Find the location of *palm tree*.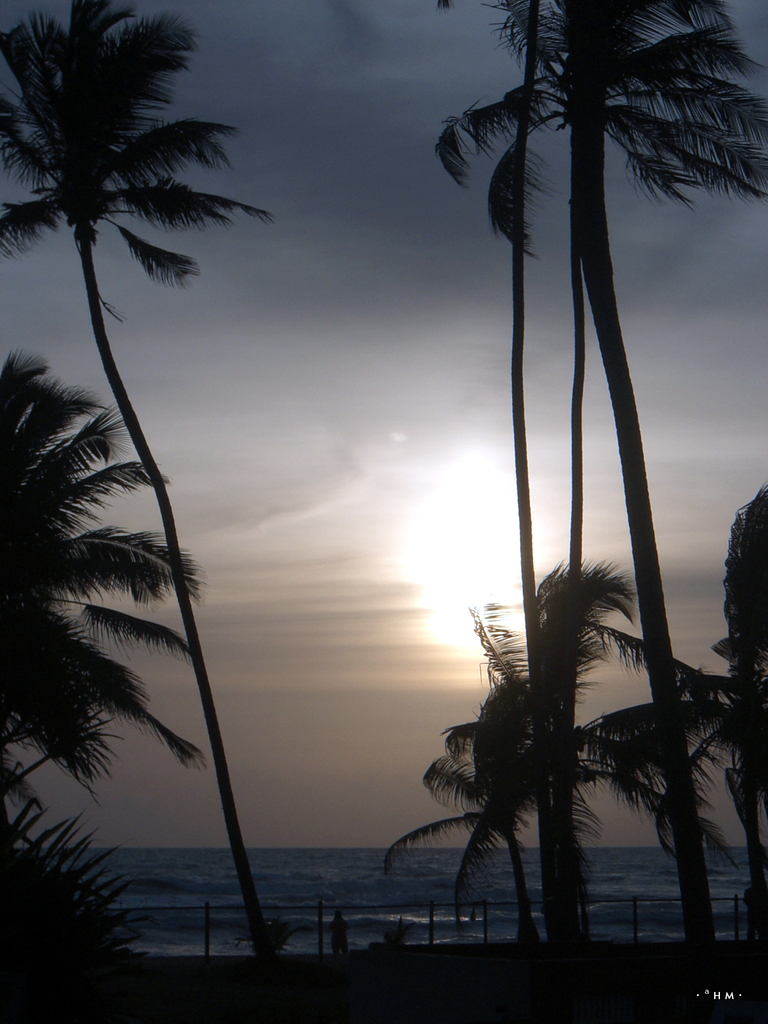
Location: 0:0:308:1009.
